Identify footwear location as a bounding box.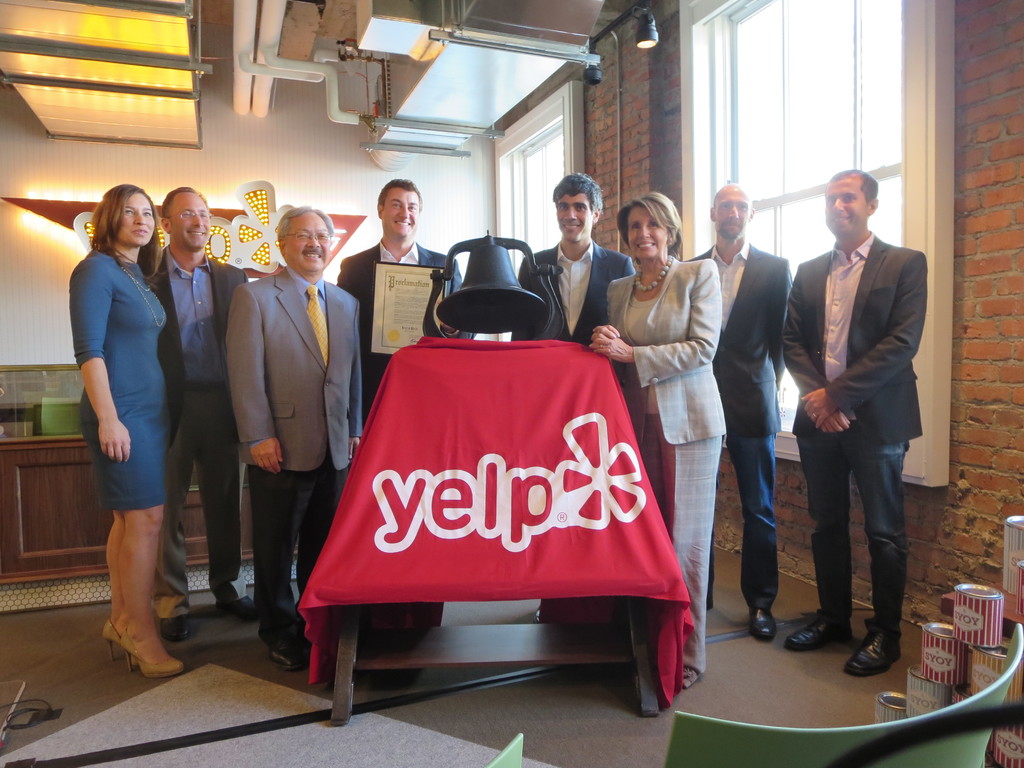
left=163, top=616, right=192, bottom=647.
